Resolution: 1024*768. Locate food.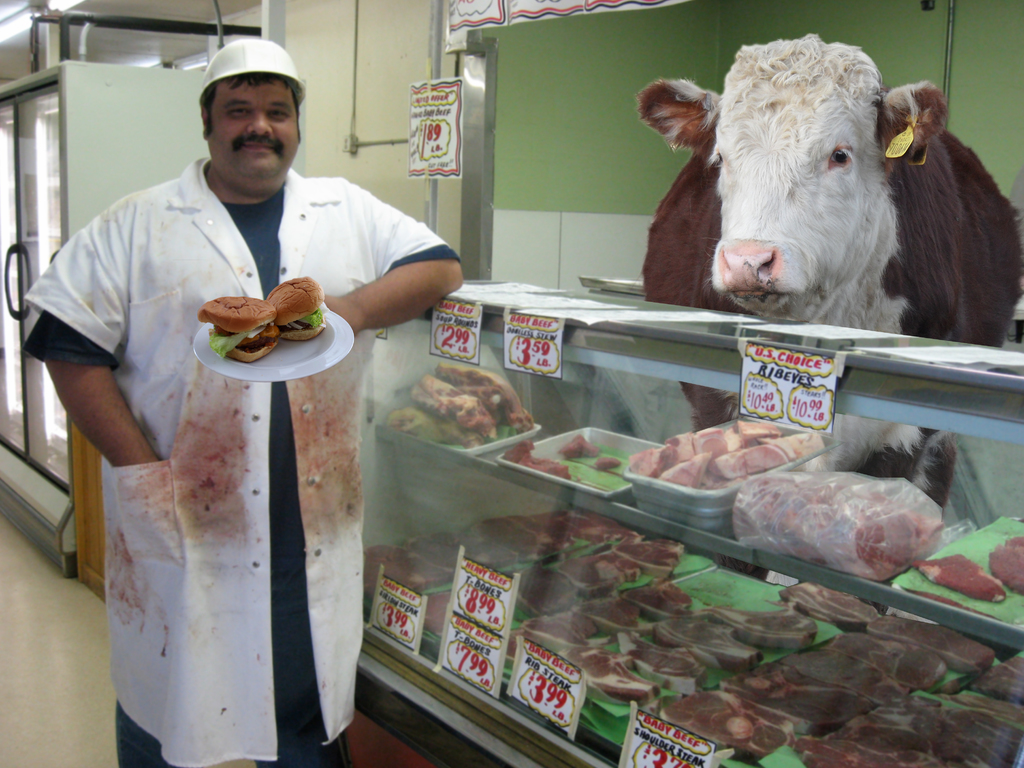
left=271, top=277, right=324, bottom=338.
